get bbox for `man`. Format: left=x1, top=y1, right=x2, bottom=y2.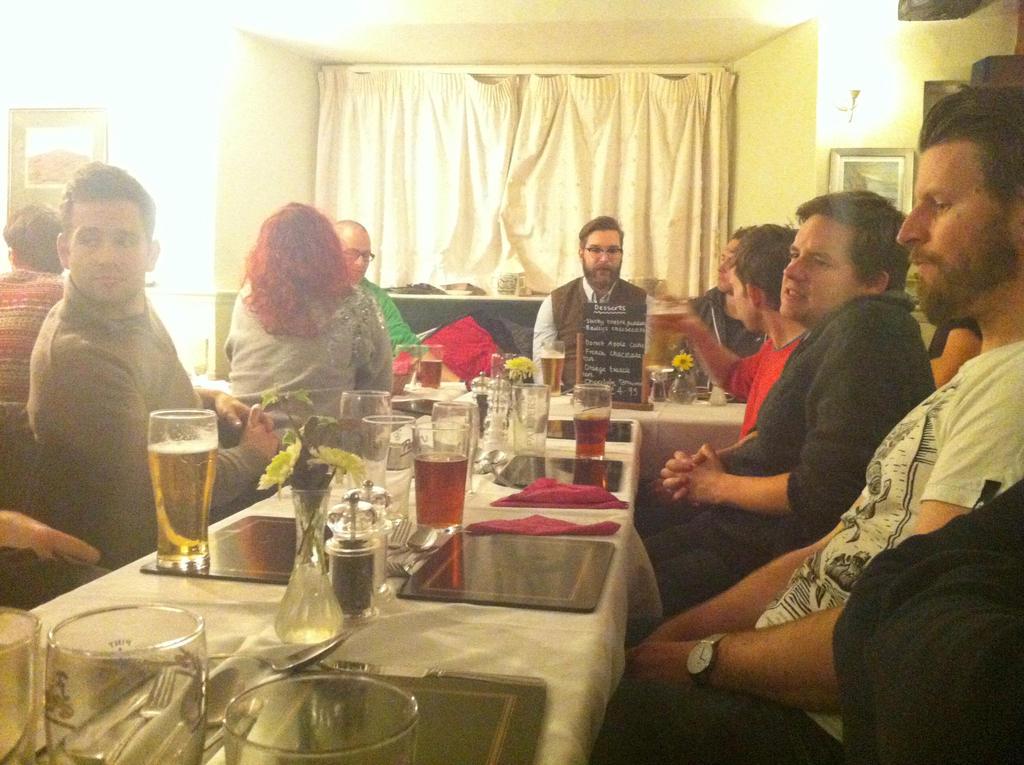
left=646, top=190, right=934, bottom=615.
